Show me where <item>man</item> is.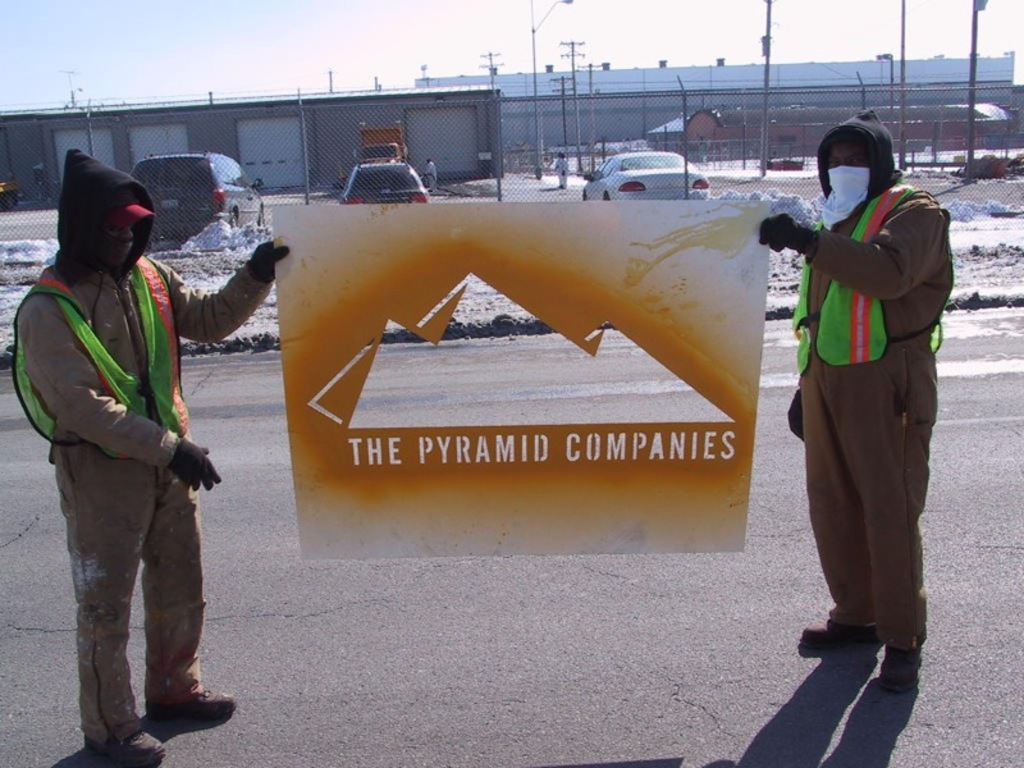
<item>man</item> is at [8,148,294,767].
